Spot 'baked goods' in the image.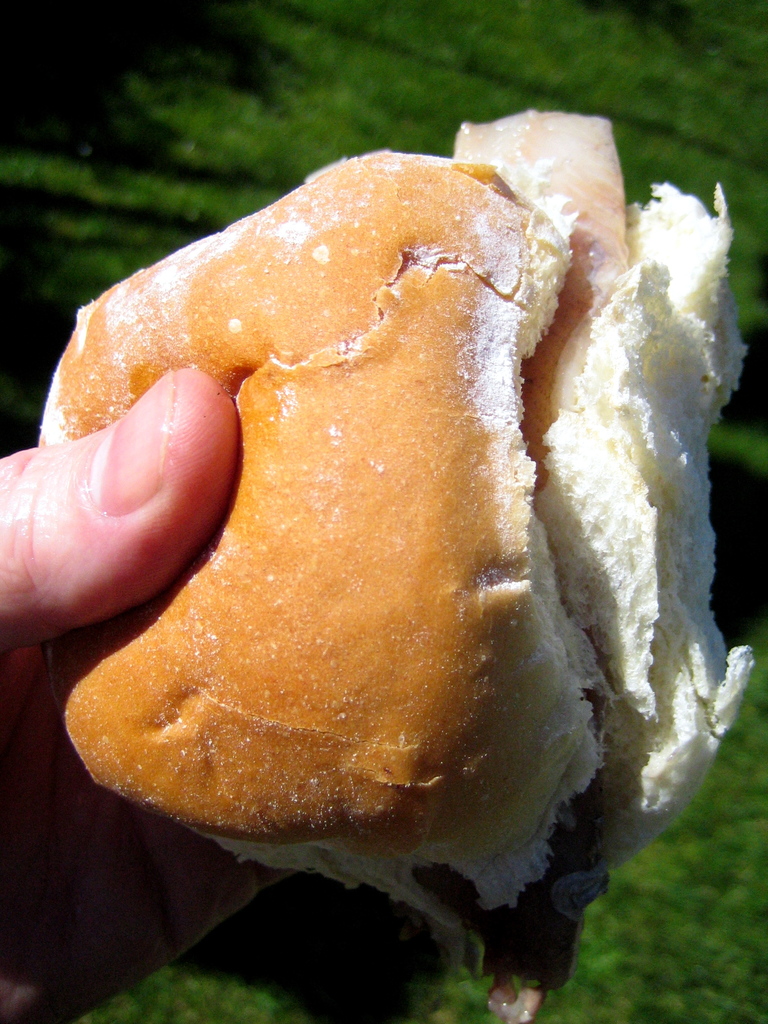
'baked goods' found at box(63, 77, 737, 941).
